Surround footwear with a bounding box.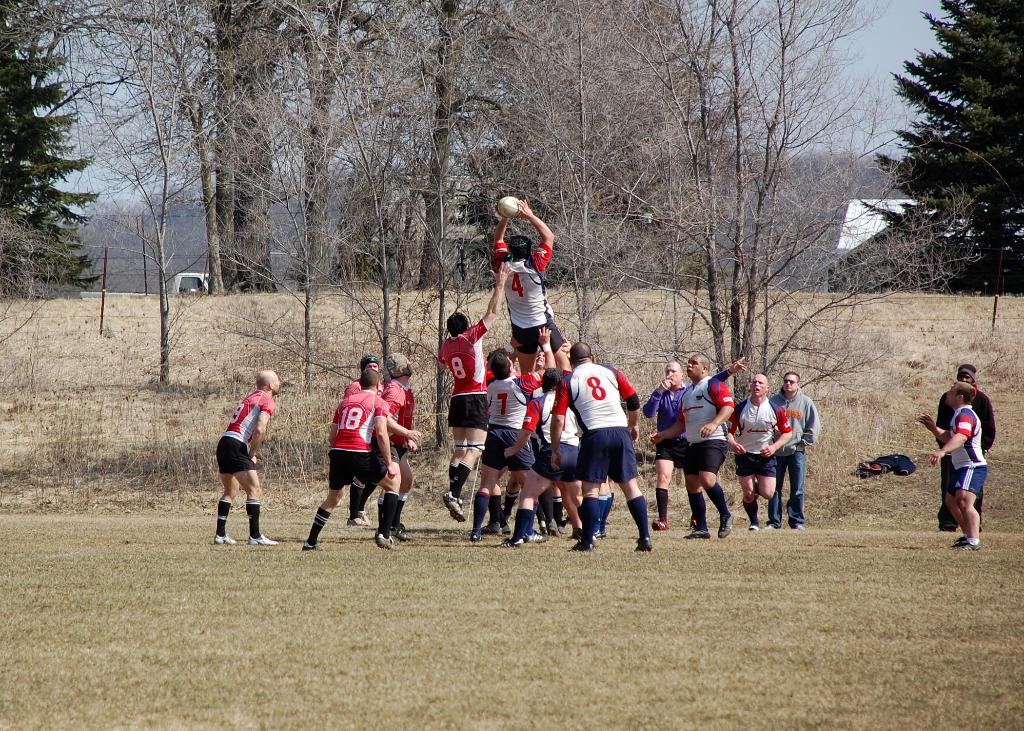
[x1=500, y1=538, x2=522, y2=547].
